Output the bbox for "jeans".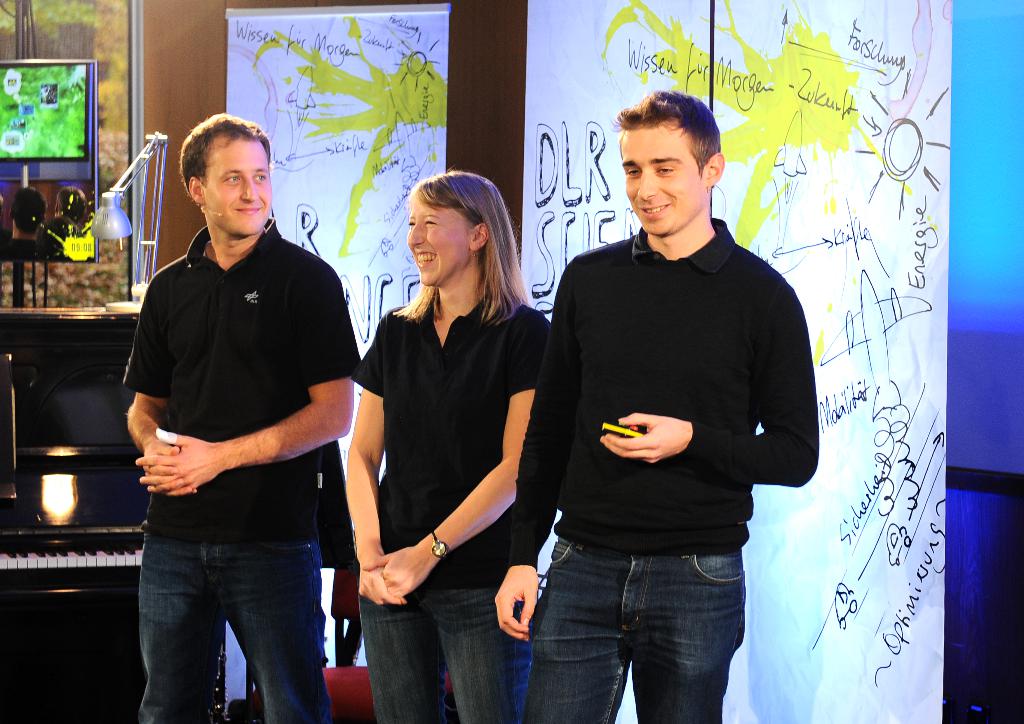
[531,537,745,723].
